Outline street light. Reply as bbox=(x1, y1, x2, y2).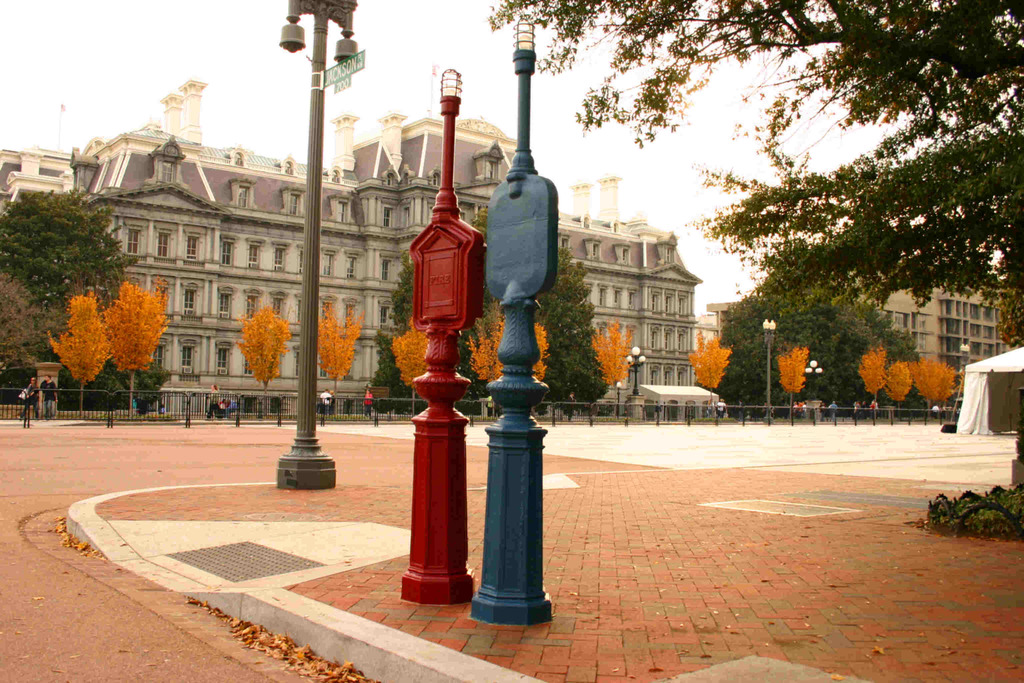
bbox=(626, 343, 647, 395).
